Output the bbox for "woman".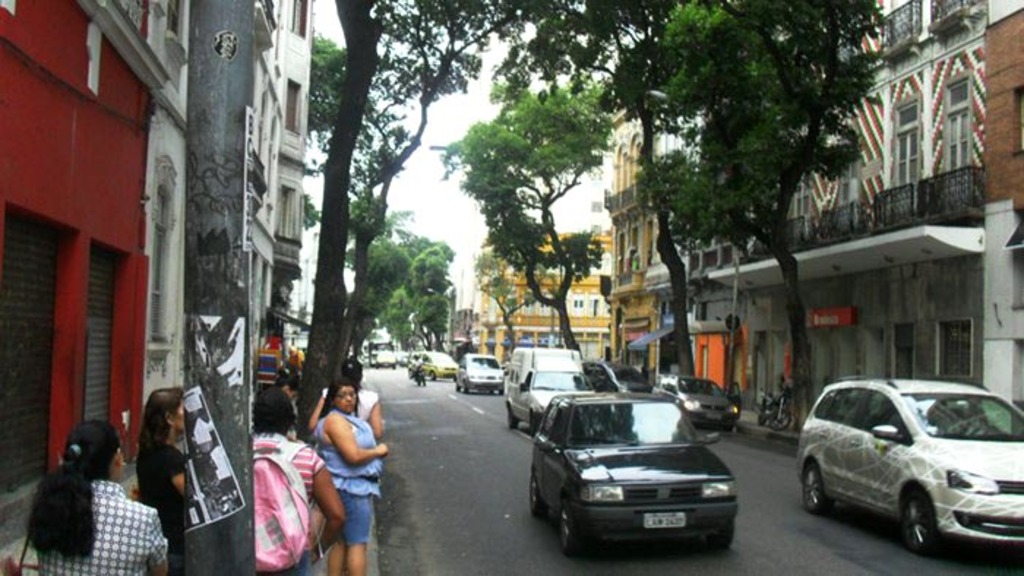
<region>31, 418, 167, 575</region>.
